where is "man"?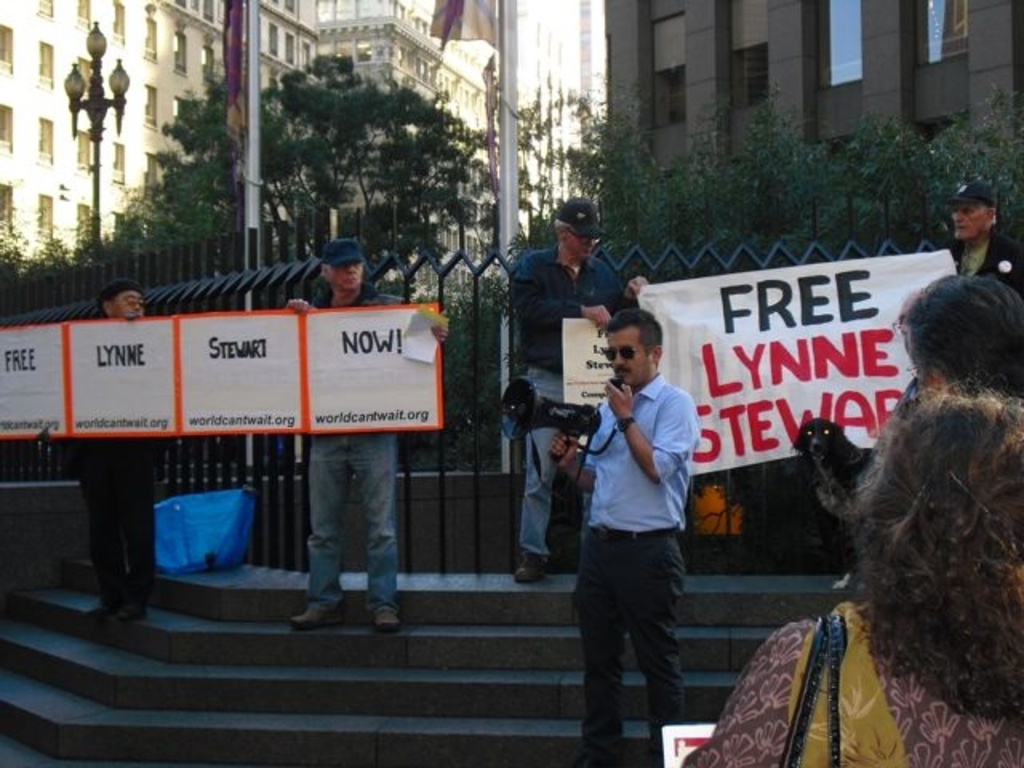
{"x1": 59, "y1": 274, "x2": 162, "y2": 629}.
